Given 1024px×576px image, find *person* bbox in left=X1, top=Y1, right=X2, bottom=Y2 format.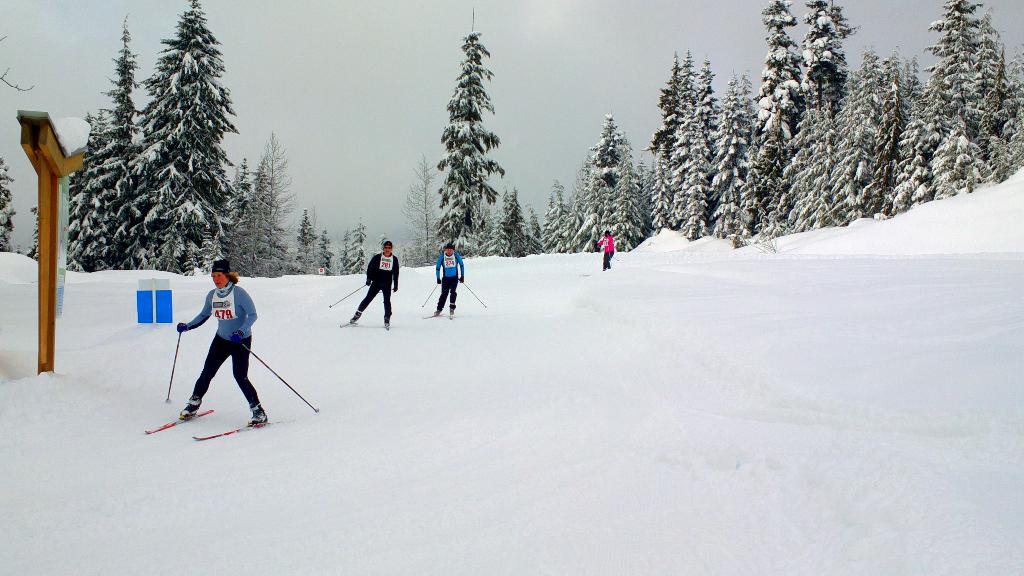
left=598, top=233, right=618, bottom=272.
